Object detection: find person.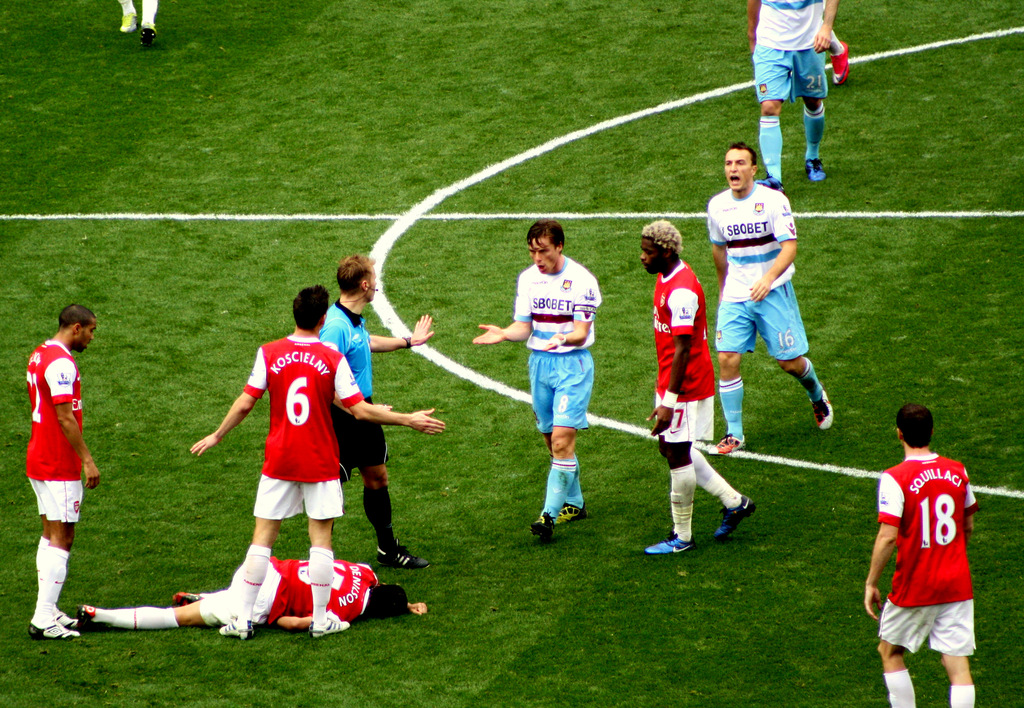
rect(470, 218, 604, 530).
